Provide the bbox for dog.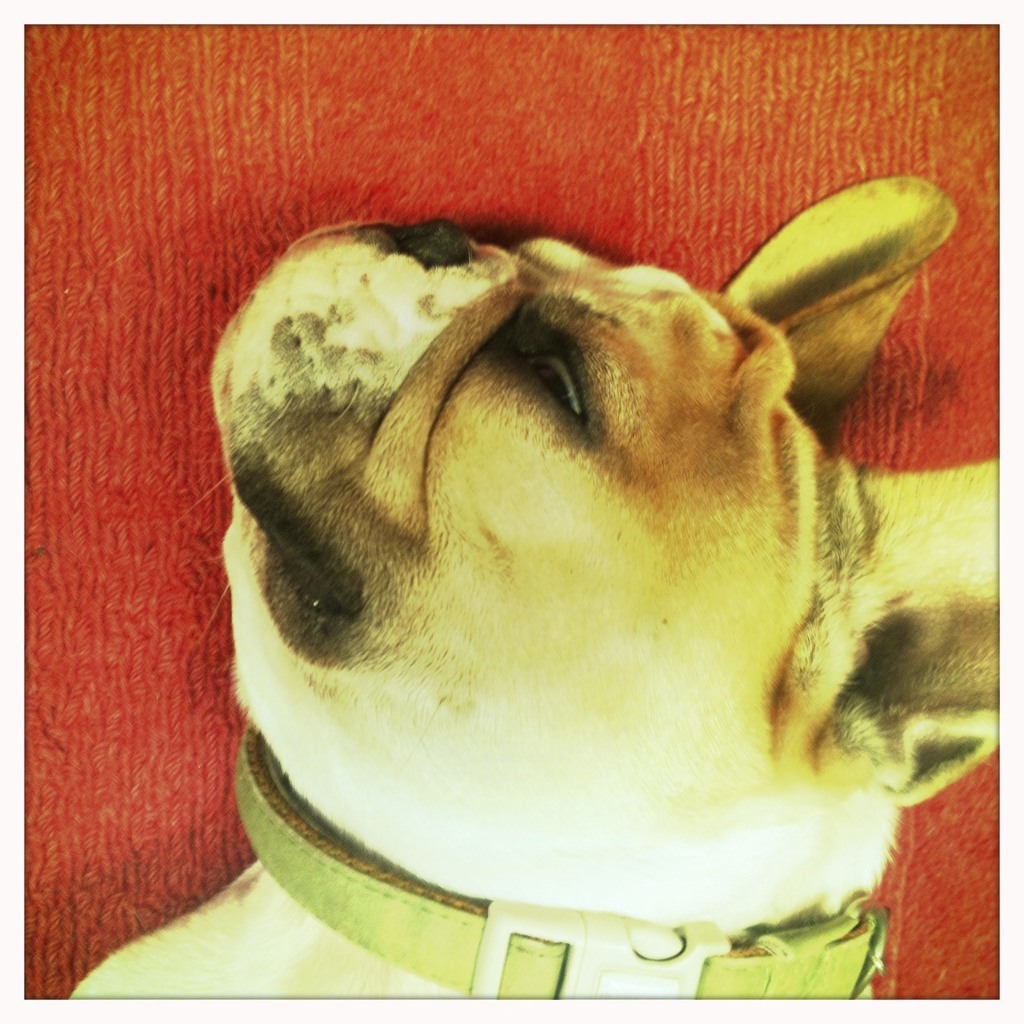
x1=60 y1=172 x2=1005 y2=1003.
